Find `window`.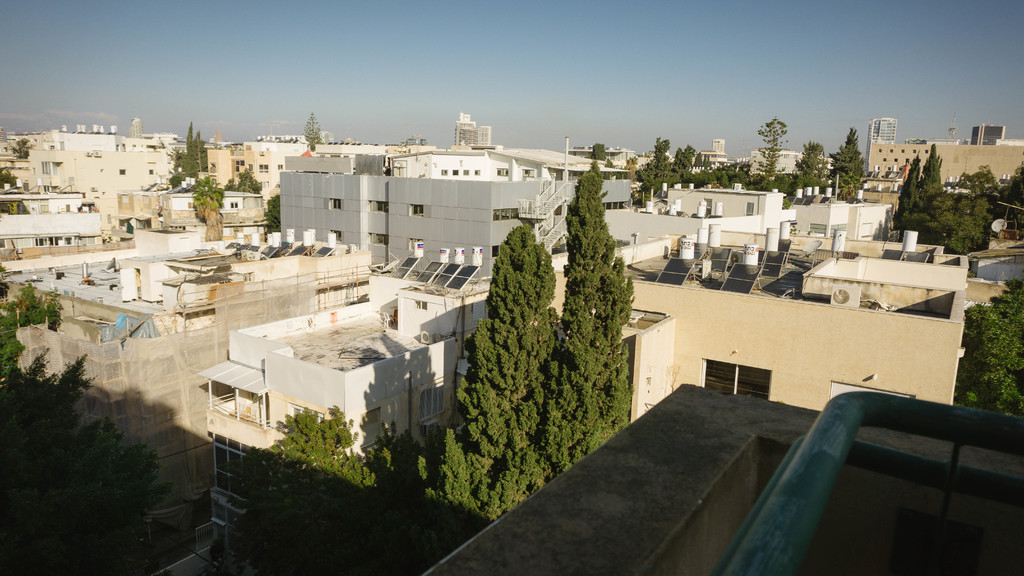
495 167 511 177.
